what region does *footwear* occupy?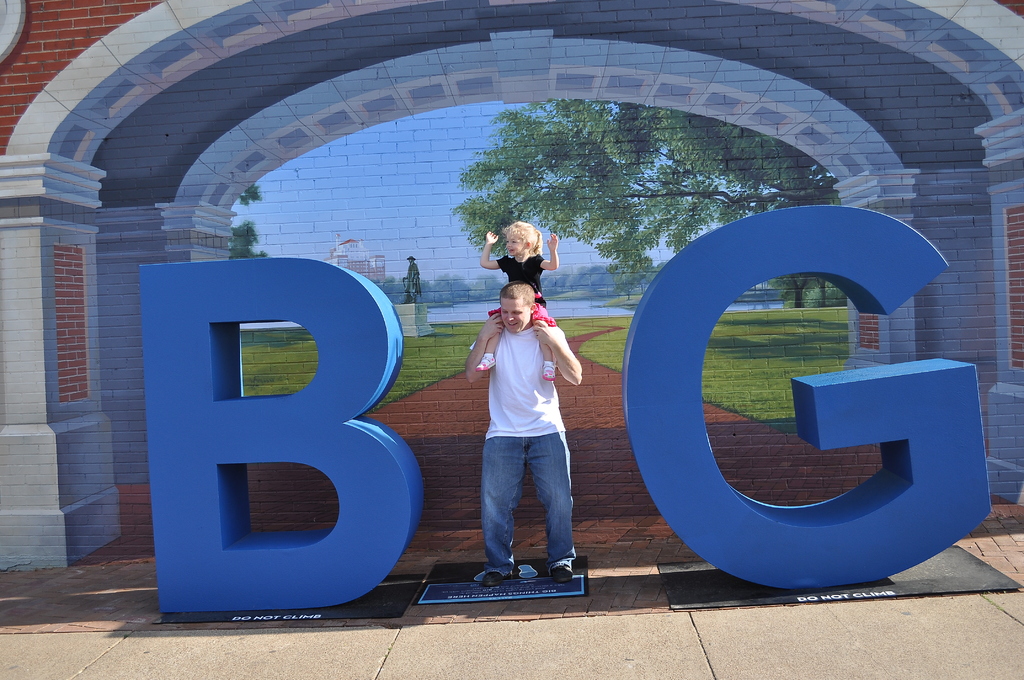
locate(477, 353, 498, 371).
